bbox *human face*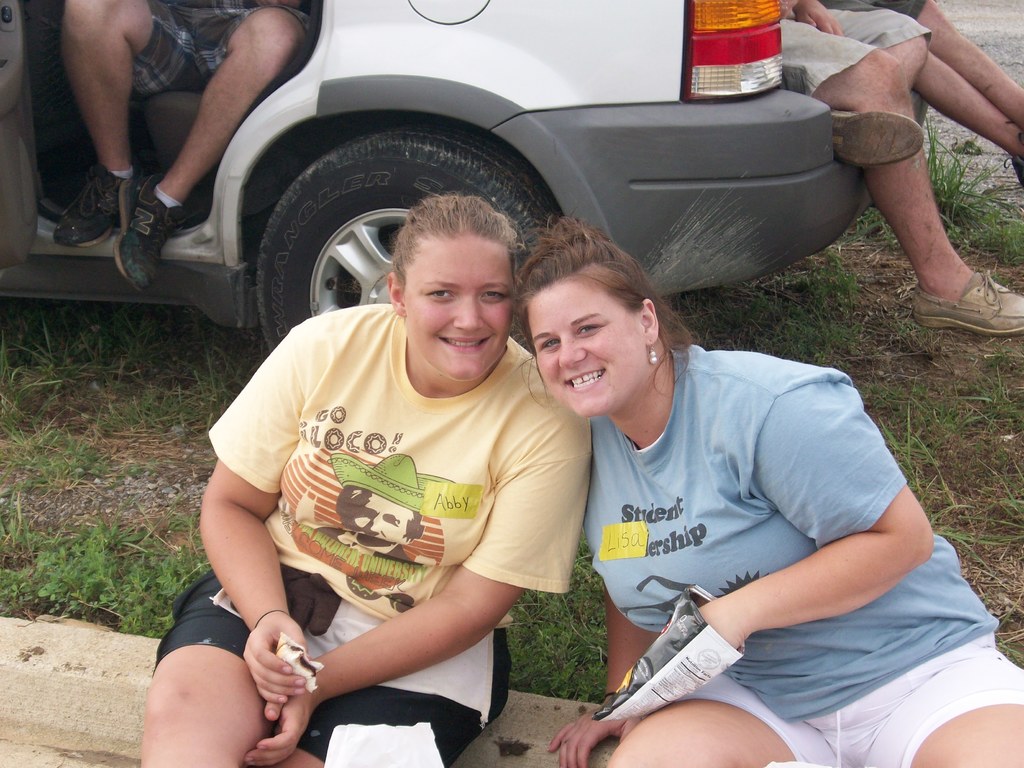
left=404, top=237, right=513, bottom=378
